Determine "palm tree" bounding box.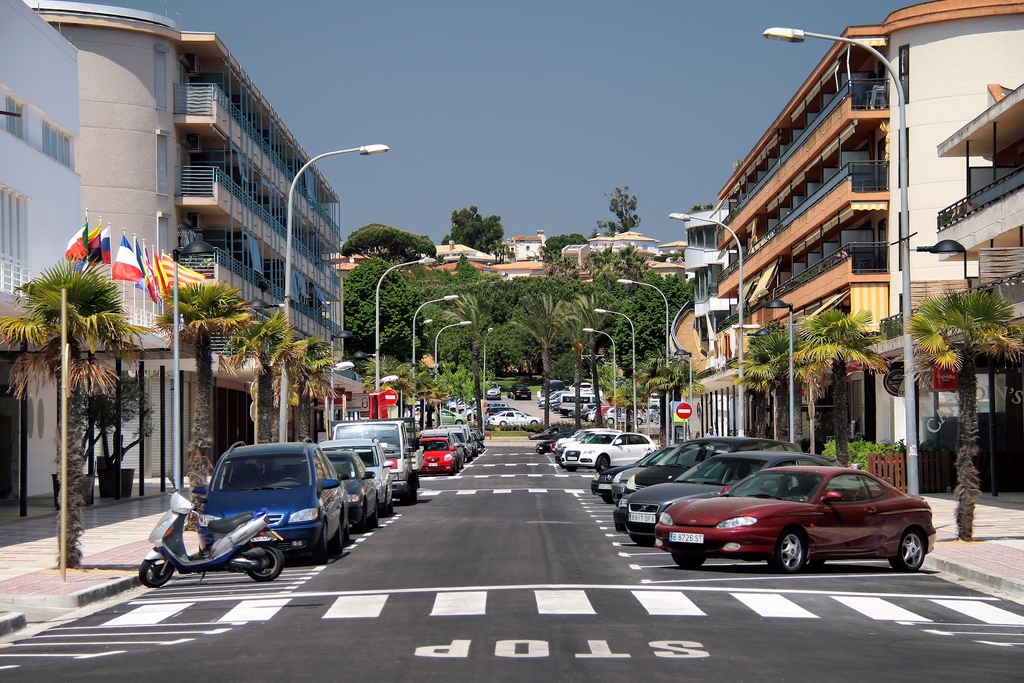
Determined: 909, 284, 1020, 528.
